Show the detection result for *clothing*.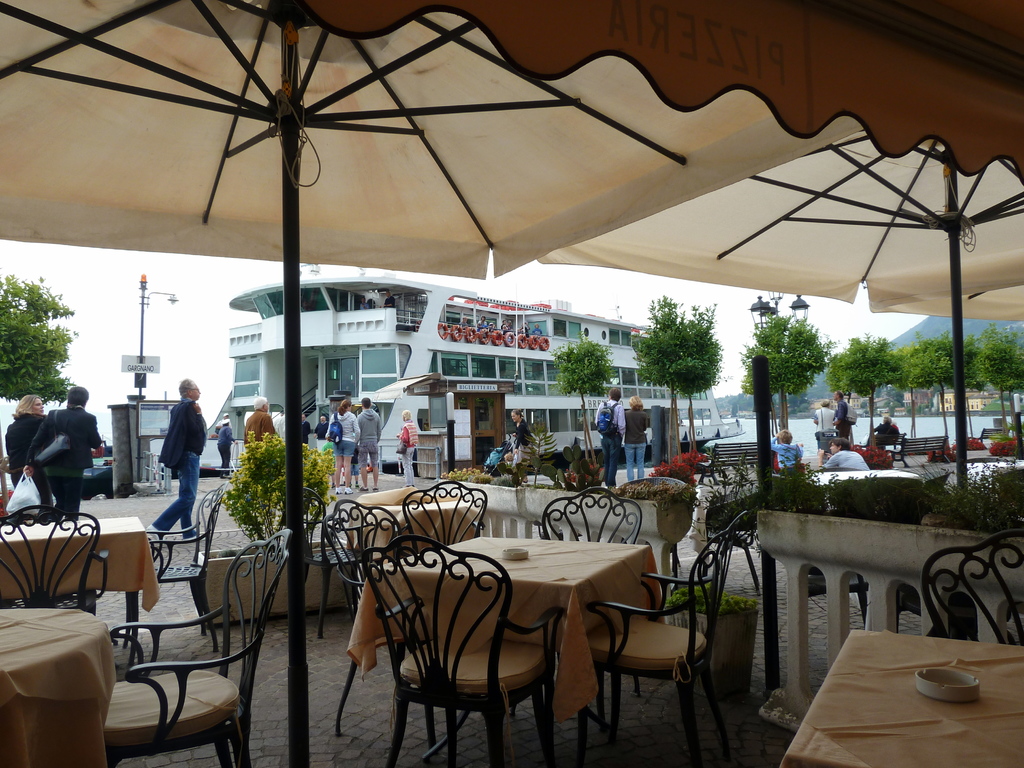
[left=813, top=408, right=836, bottom=447].
